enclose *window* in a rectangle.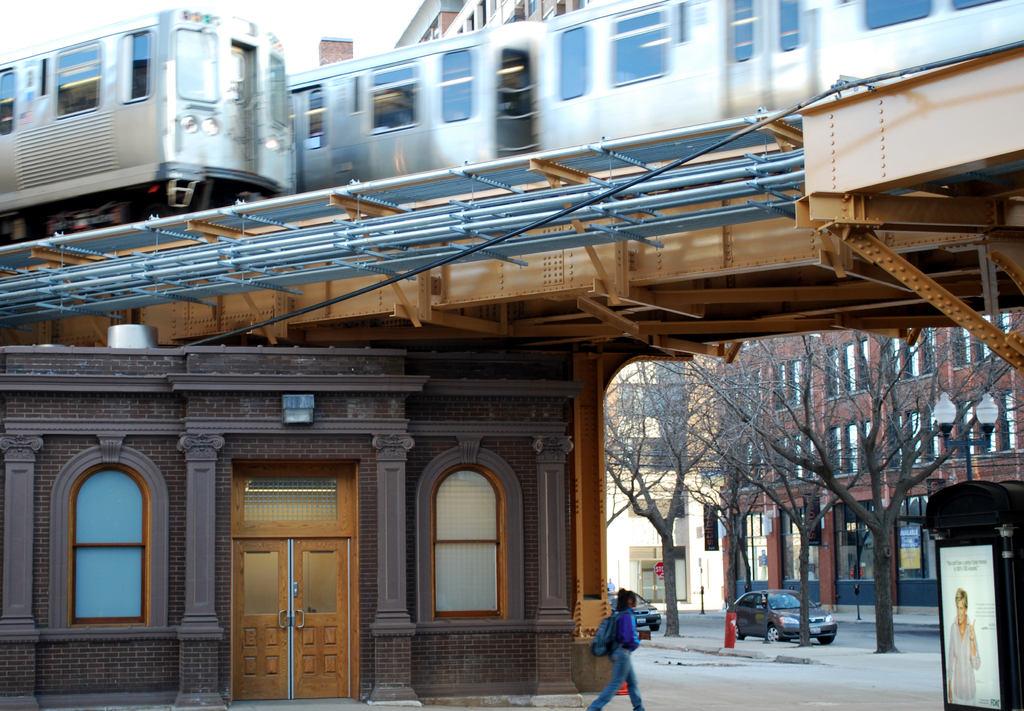
772/363/804/412.
